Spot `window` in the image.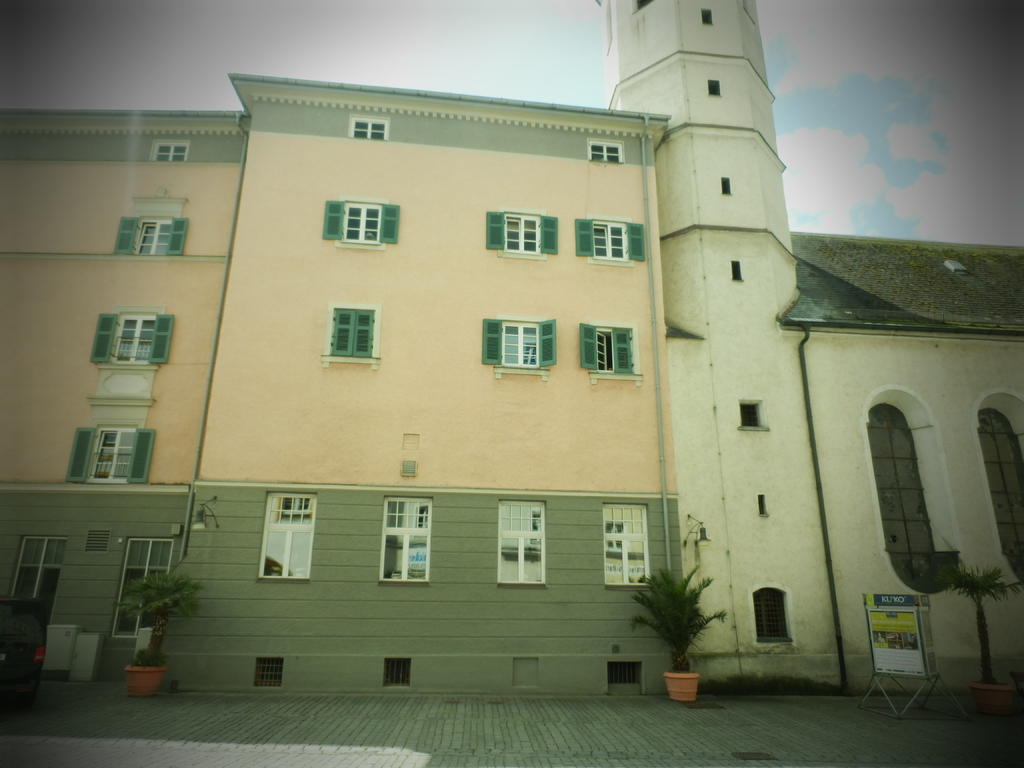
`window` found at 588:141:625:163.
